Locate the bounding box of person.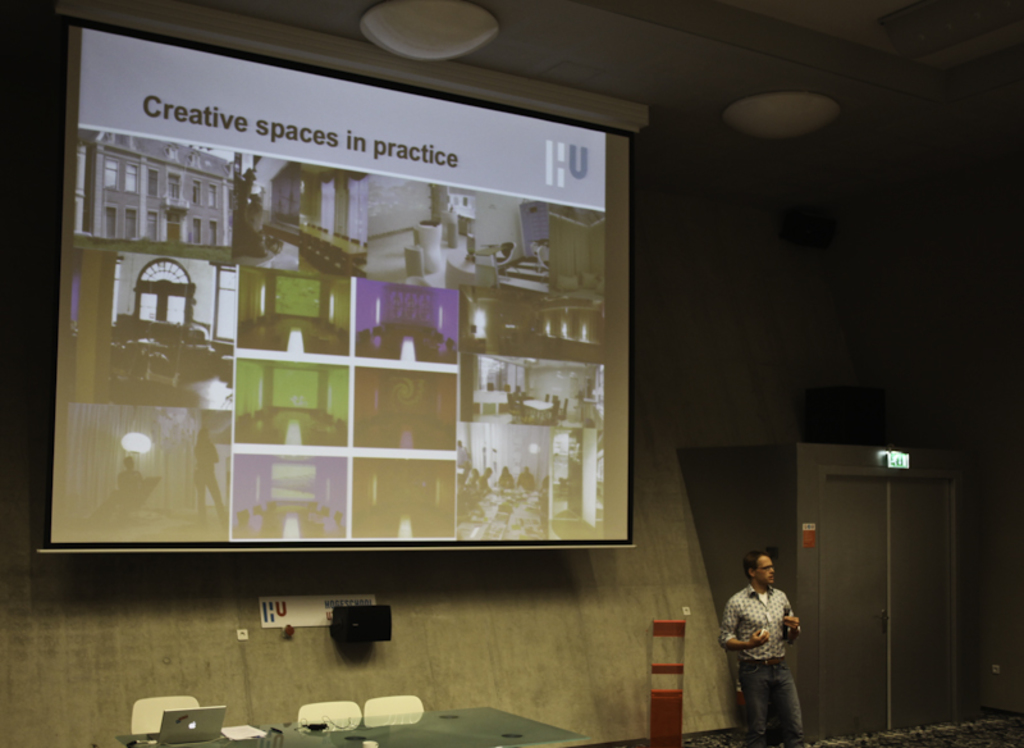
Bounding box: 95,461,142,525.
